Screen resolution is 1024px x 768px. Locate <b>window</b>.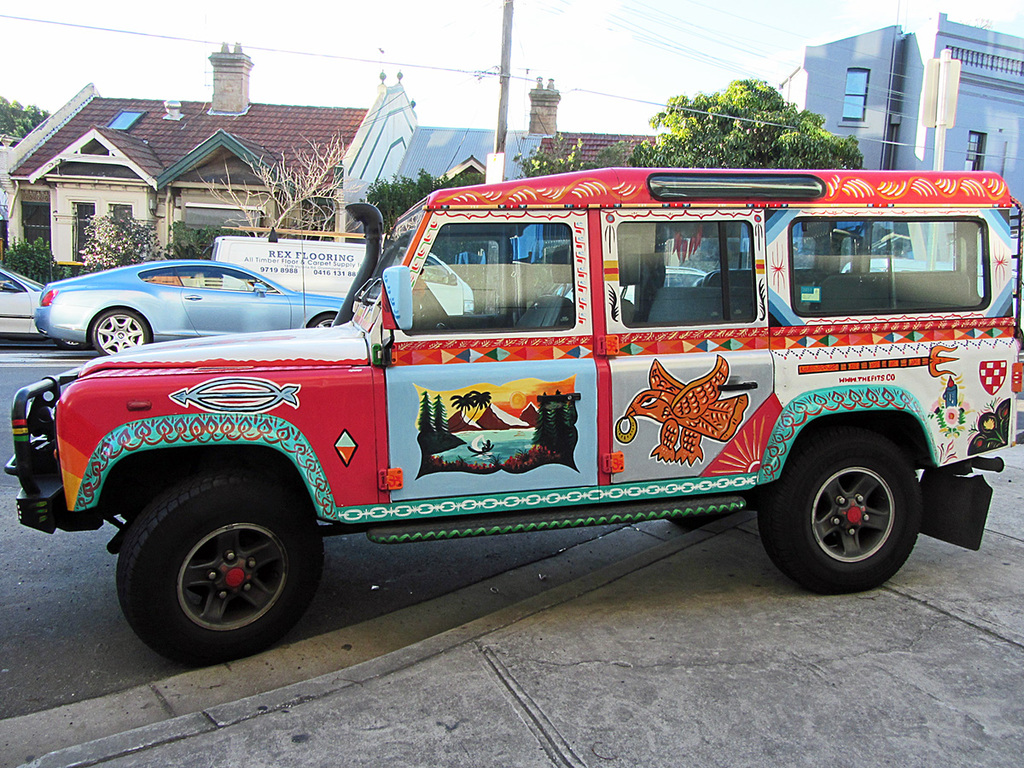
<bbox>778, 200, 980, 313</bbox>.
